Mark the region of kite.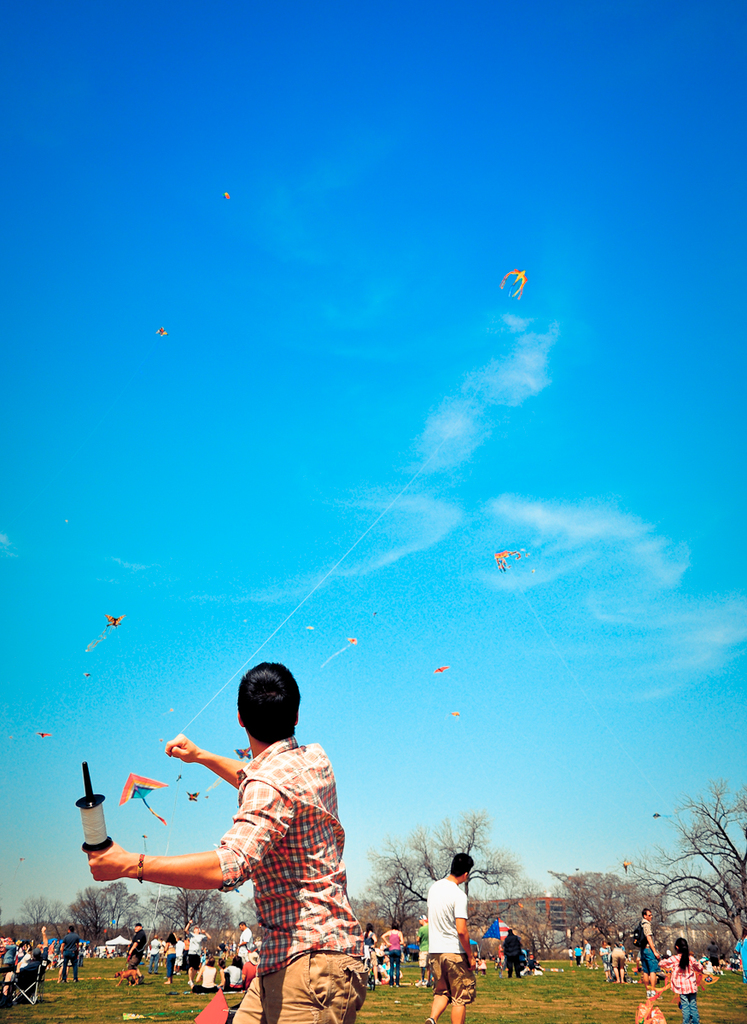
Region: l=220, t=189, r=231, b=202.
